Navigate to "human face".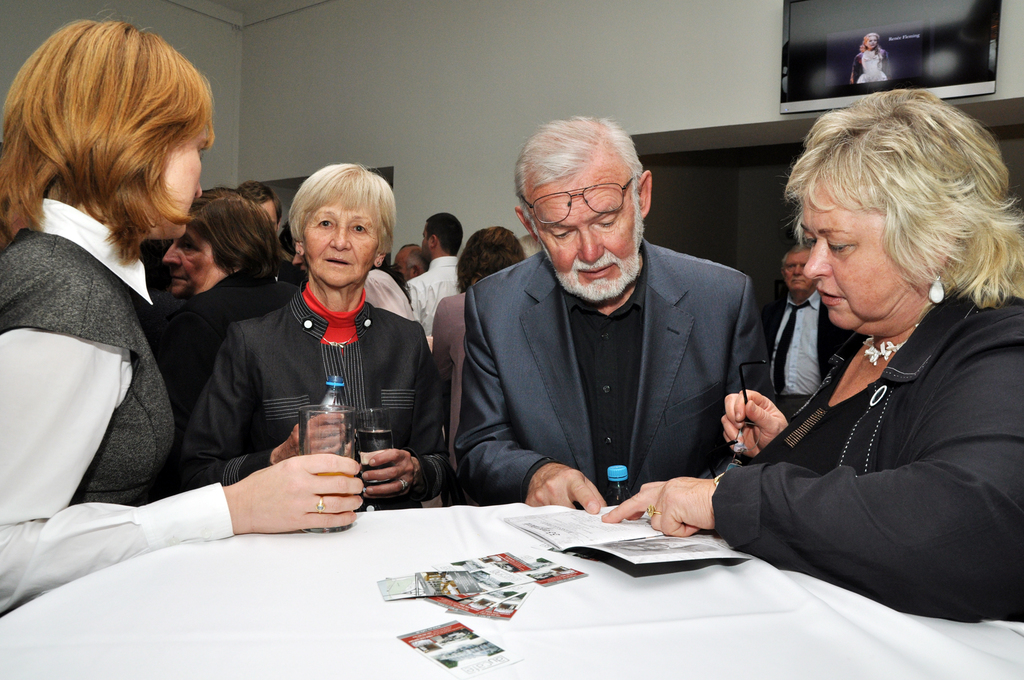
Navigation target: region(863, 40, 874, 45).
